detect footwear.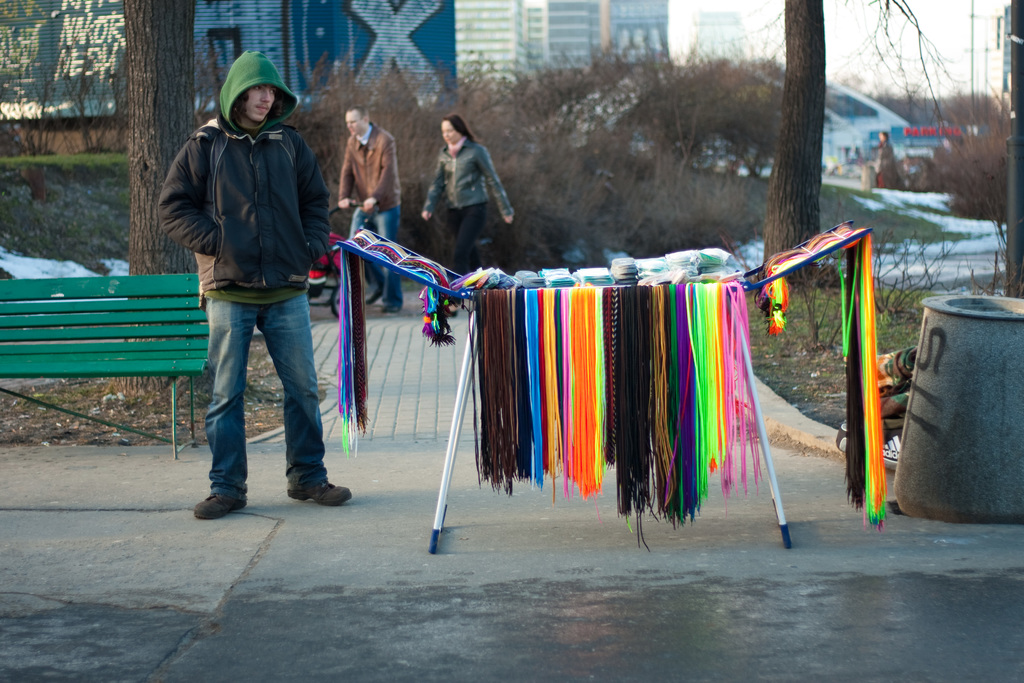
Detected at select_region(362, 284, 385, 308).
